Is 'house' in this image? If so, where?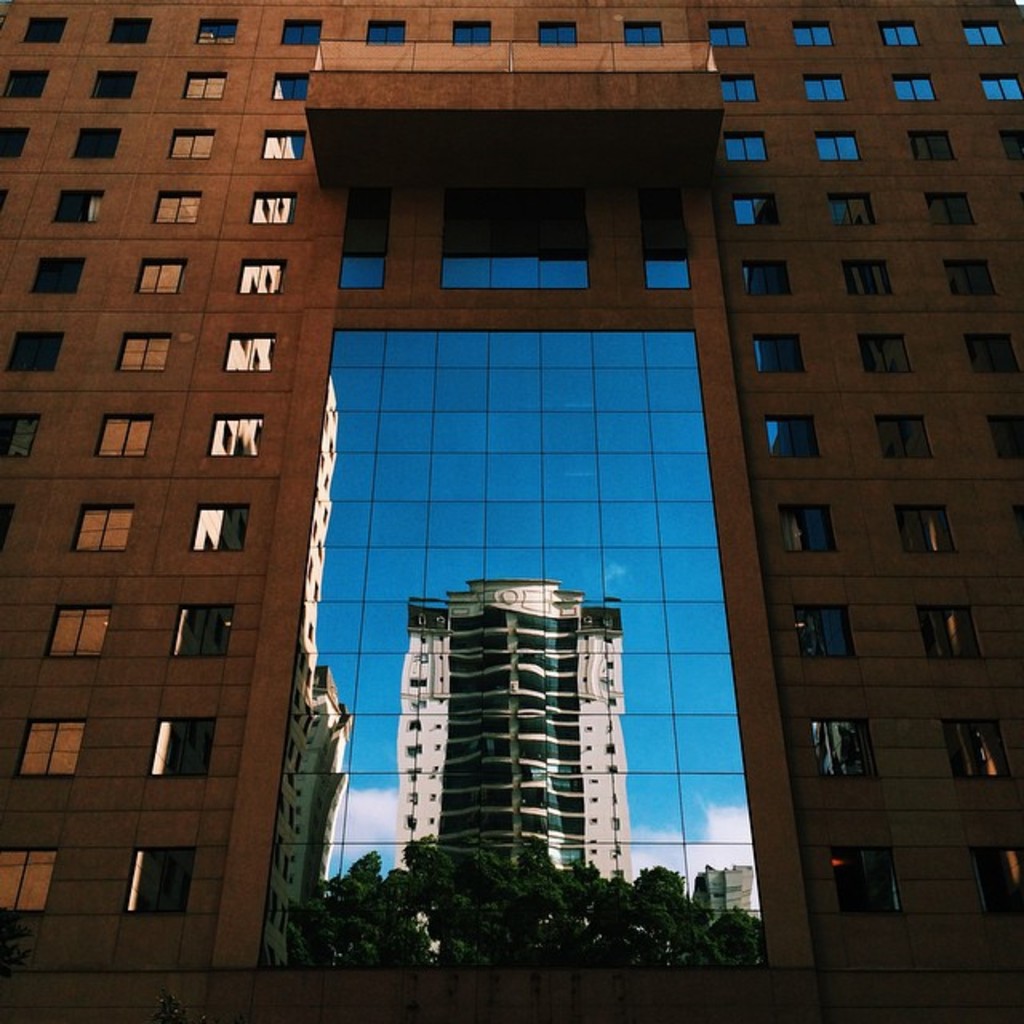
Yes, at 264, 358, 350, 966.
